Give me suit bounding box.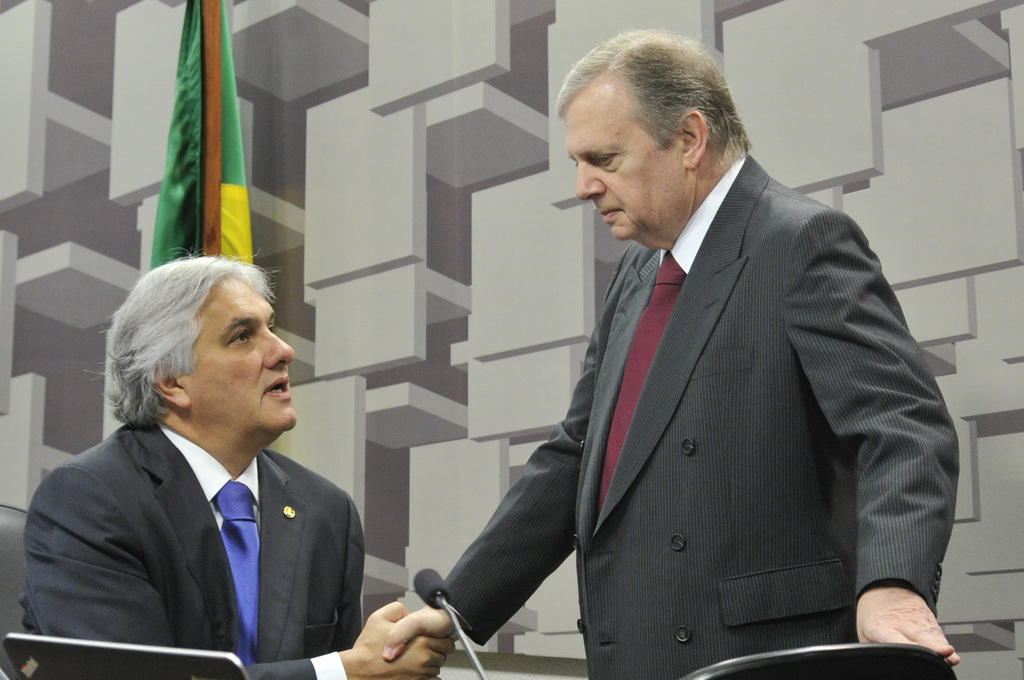
locate(18, 421, 365, 679).
